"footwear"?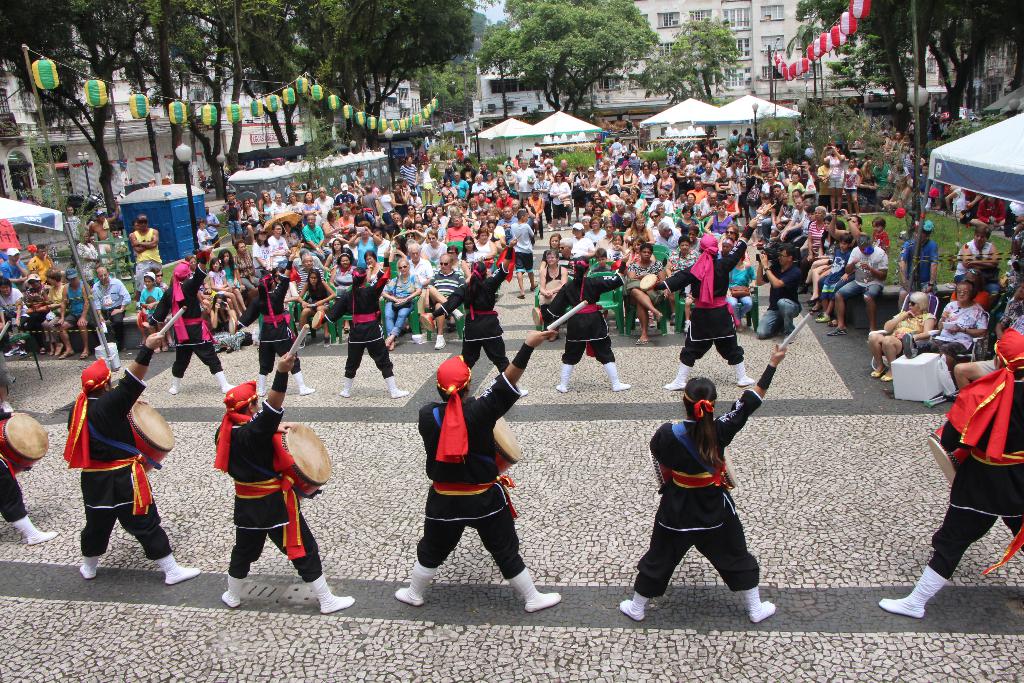
497:565:562:607
